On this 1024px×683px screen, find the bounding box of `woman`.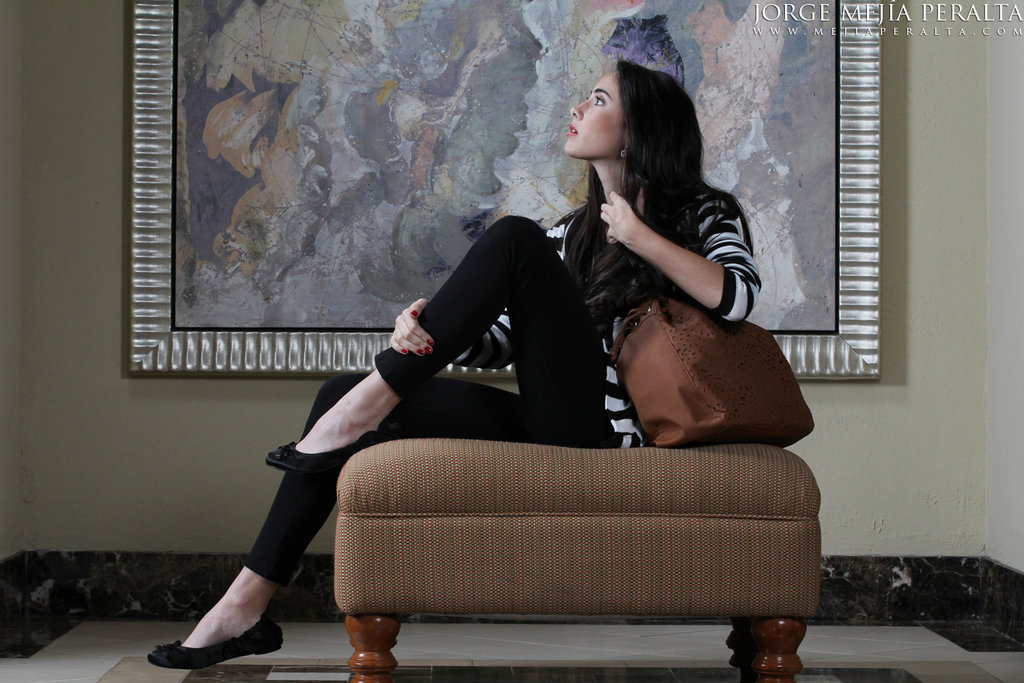
Bounding box: (left=403, top=72, right=709, bottom=490).
